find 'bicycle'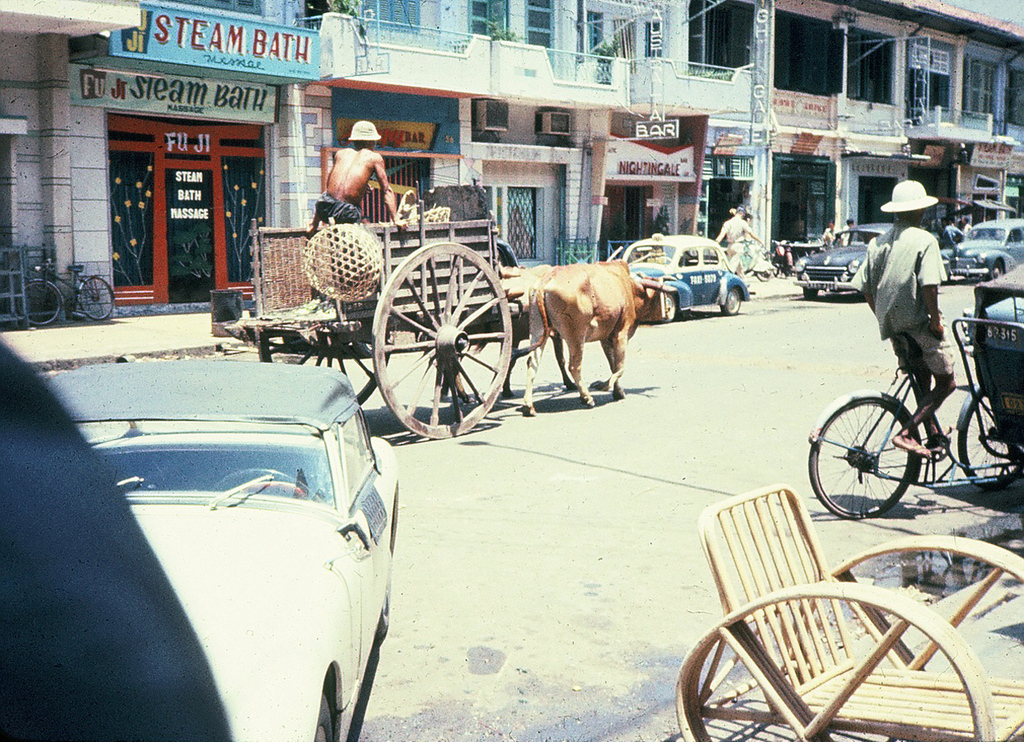
<box>14,256,117,327</box>
